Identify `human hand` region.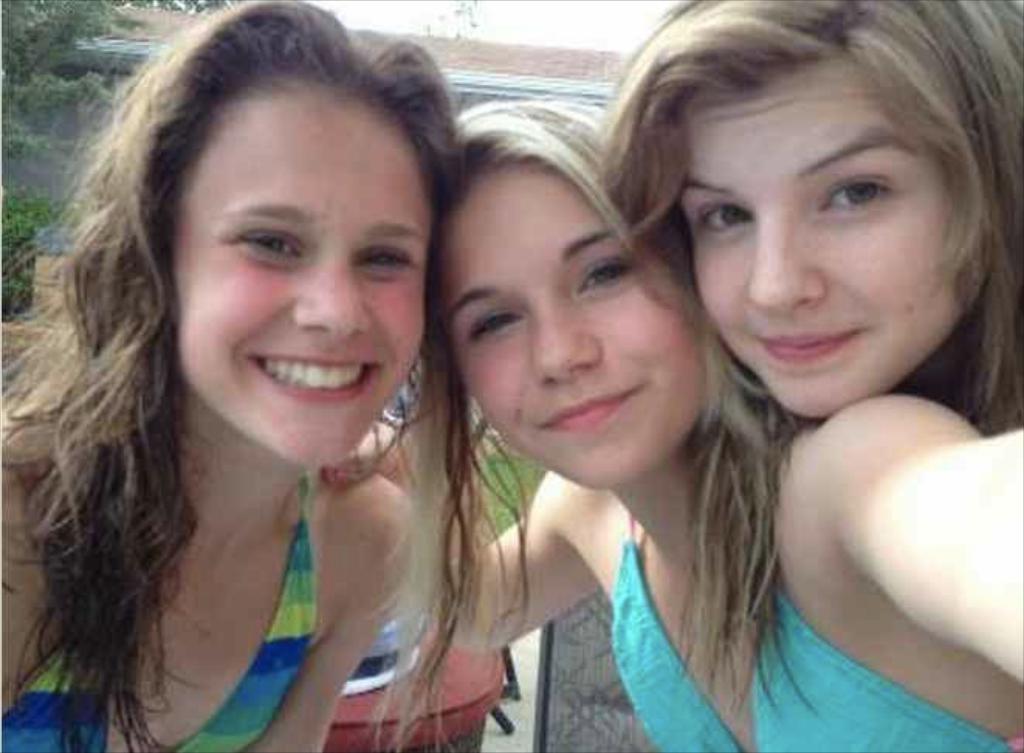
Region: bbox=[345, 409, 415, 473].
